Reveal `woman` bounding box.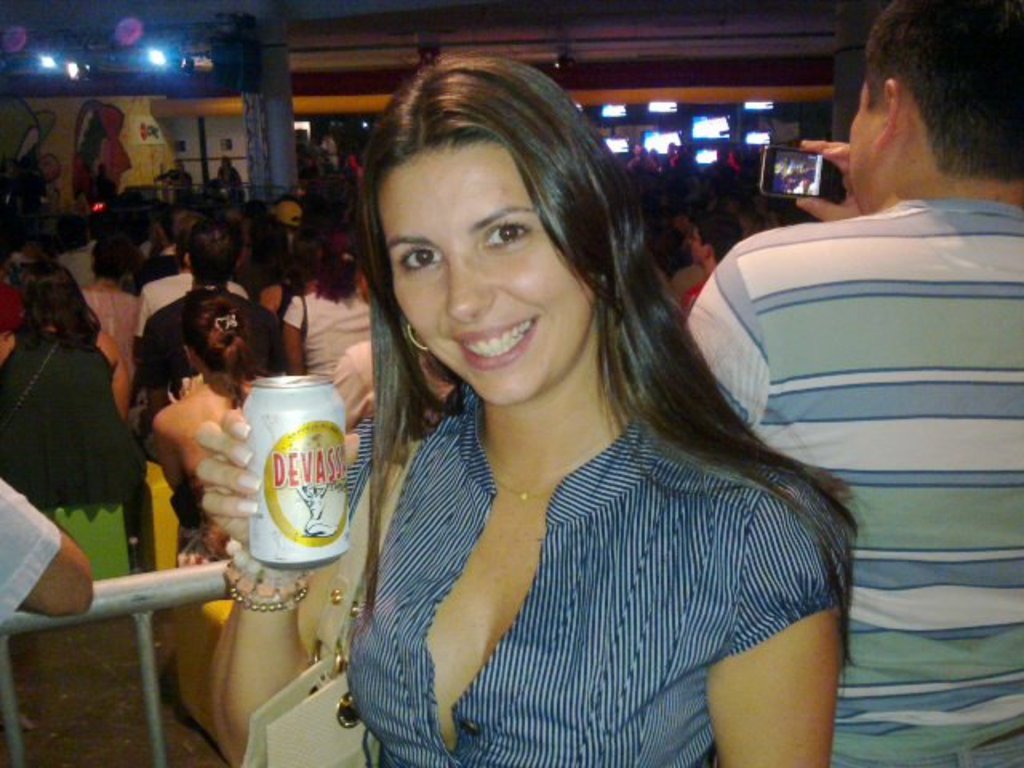
Revealed: 277 218 395 395.
